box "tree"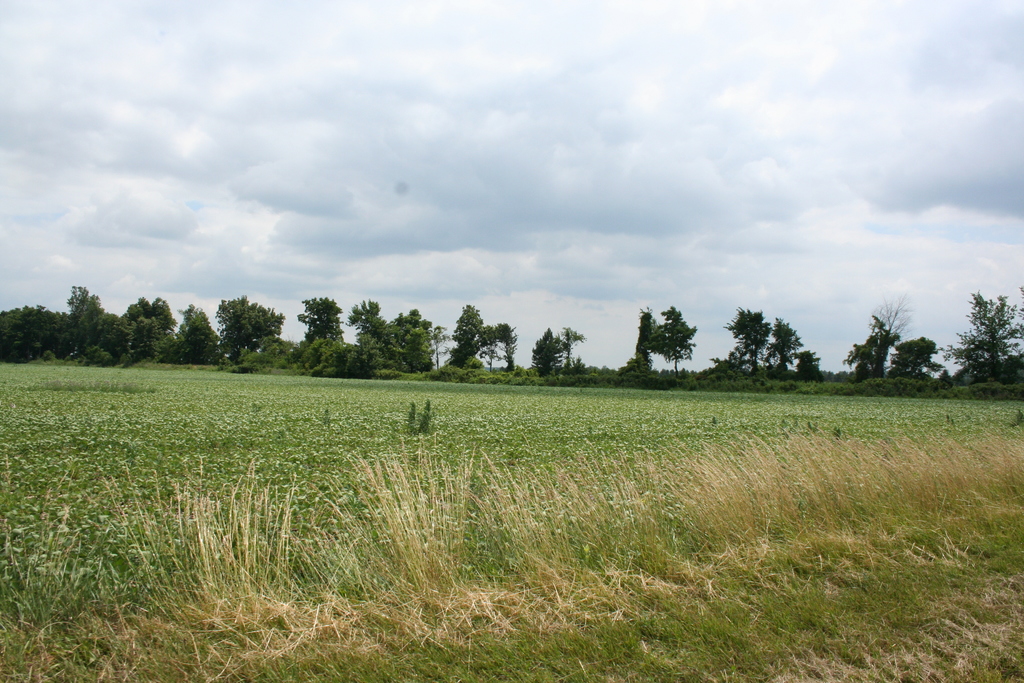
BBox(842, 293, 908, 379)
